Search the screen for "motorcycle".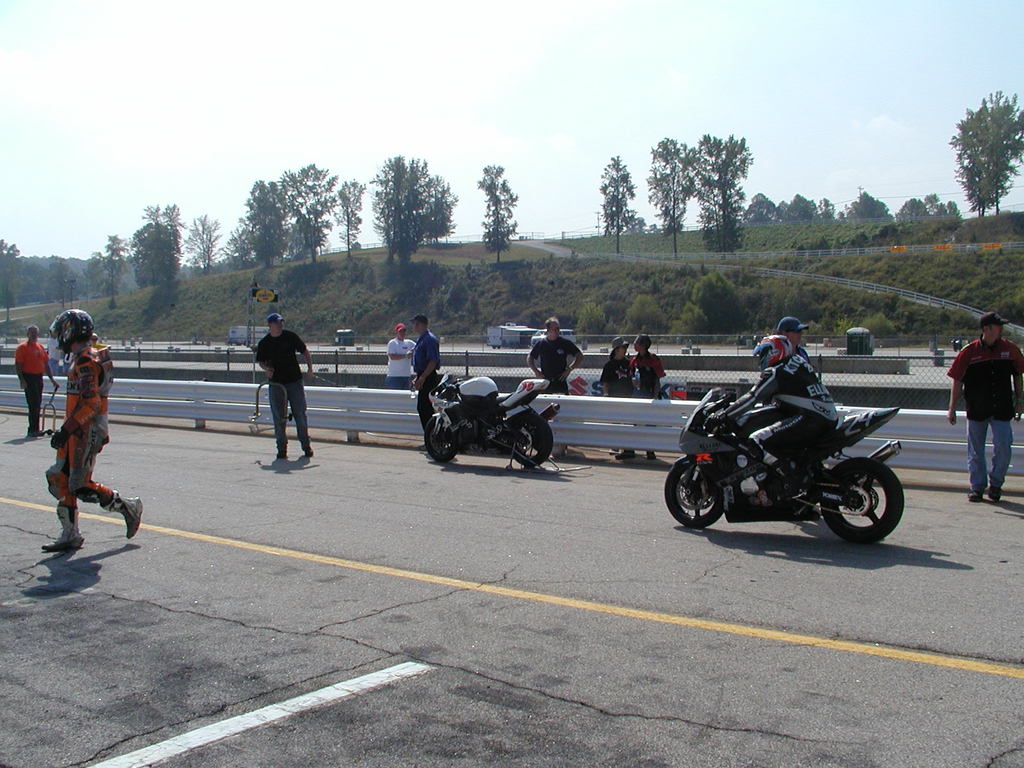
Found at box=[655, 358, 911, 547].
